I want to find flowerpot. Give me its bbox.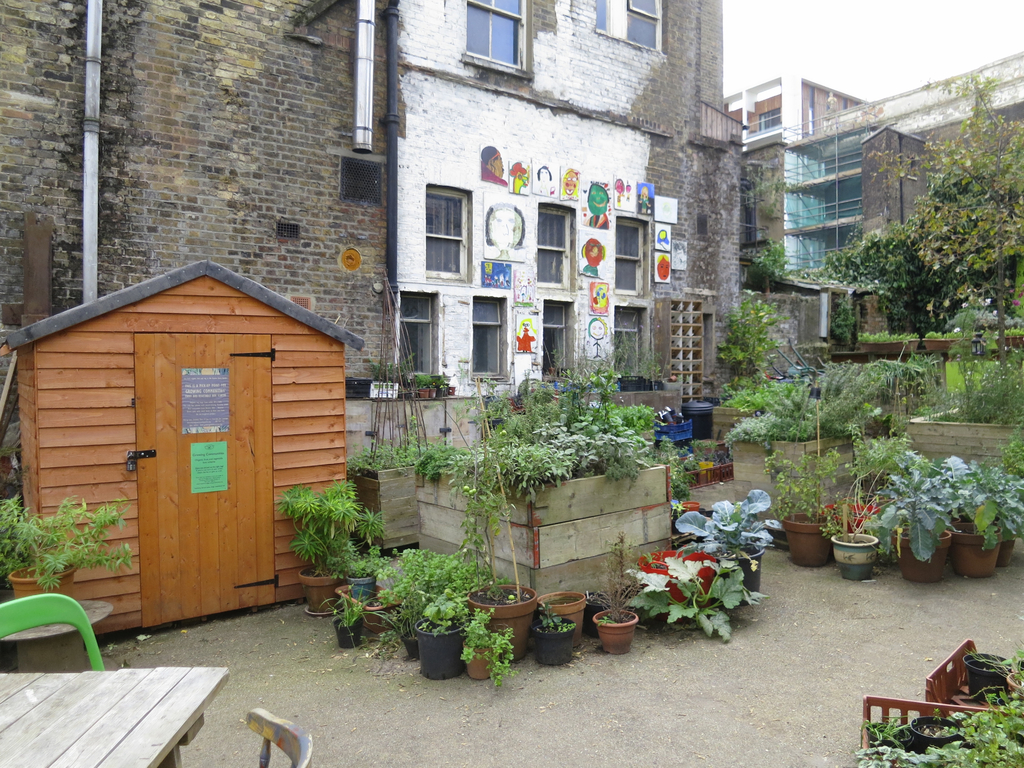
BBox(403, 623, 417, 662).
